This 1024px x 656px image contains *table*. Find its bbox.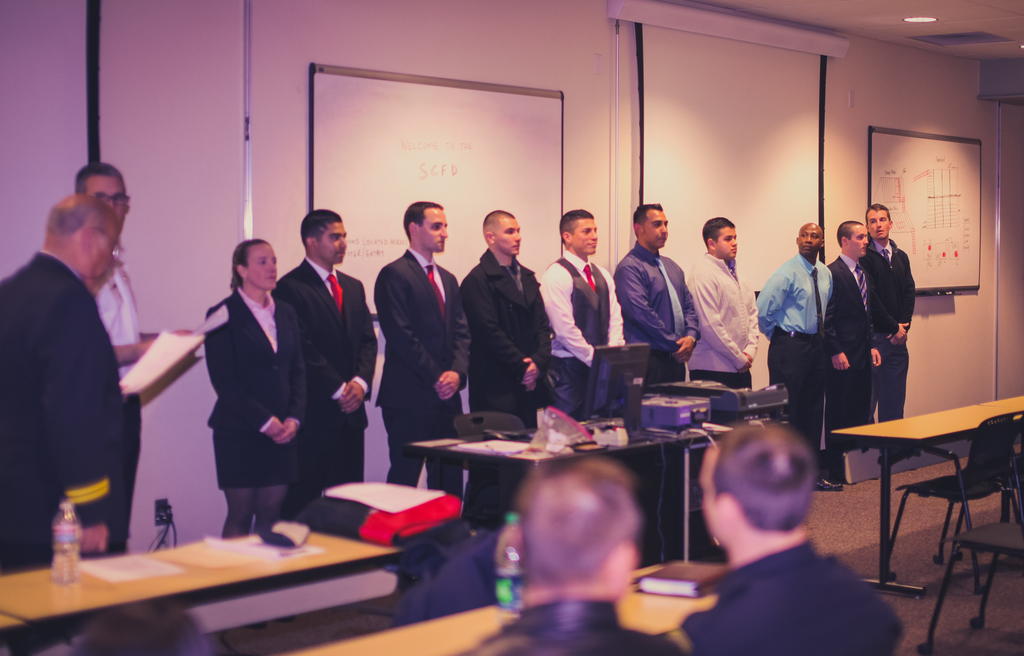
294,557,732,655.
